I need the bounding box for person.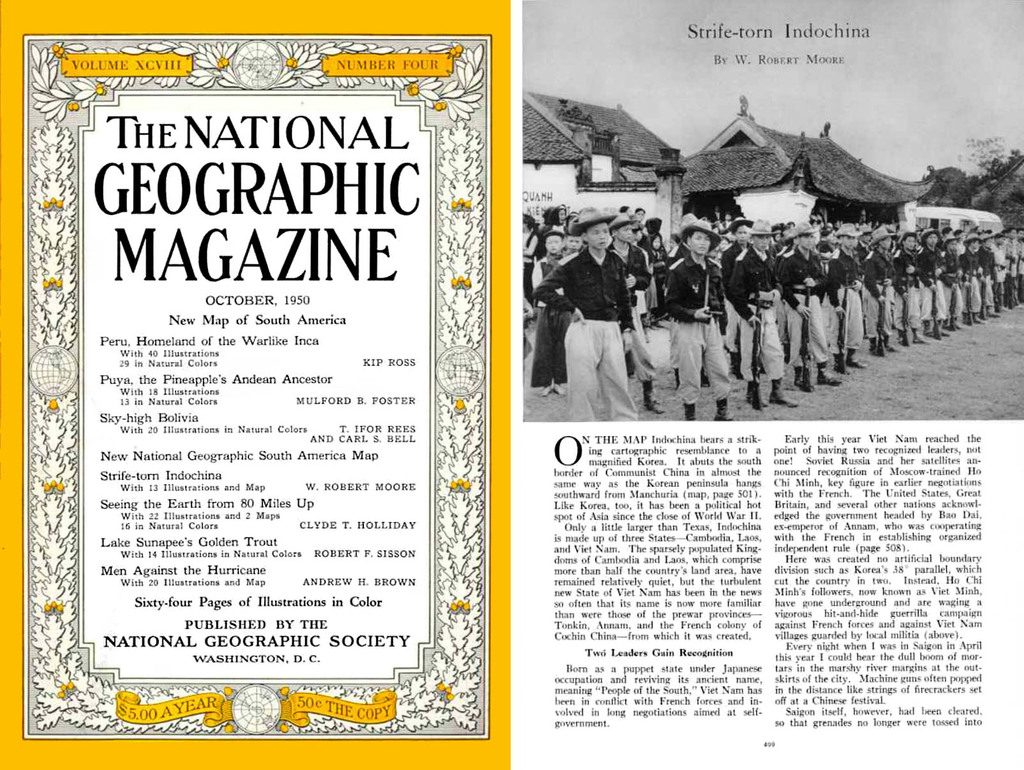
Here it is: l=895, t=231, r=924, b=336.
